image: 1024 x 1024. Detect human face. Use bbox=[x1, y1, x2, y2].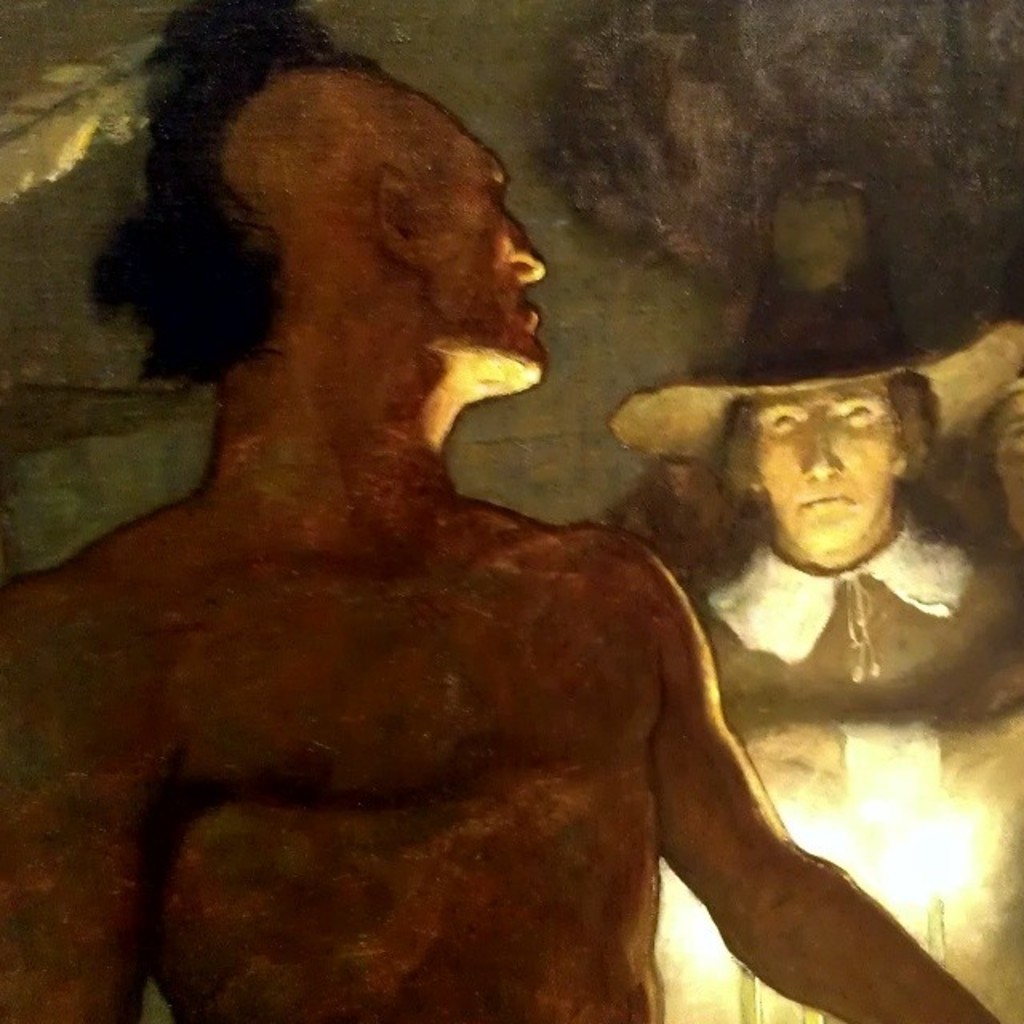
bbox=[766, 389, 901, 574].
